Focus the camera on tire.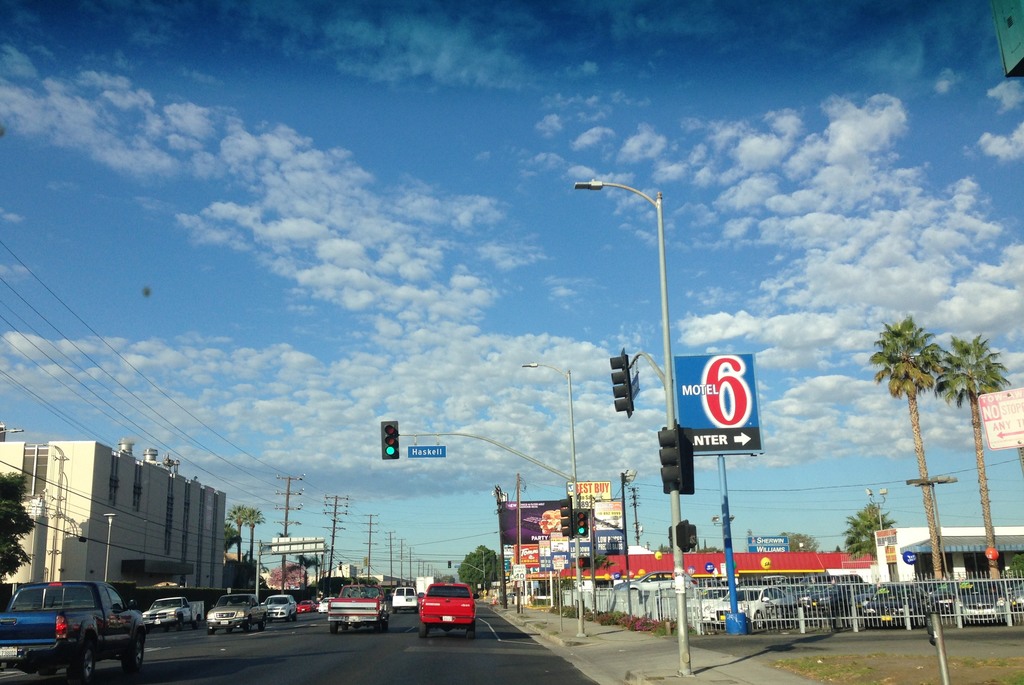
Focus region: BBox(467, 618, 475, 638).
